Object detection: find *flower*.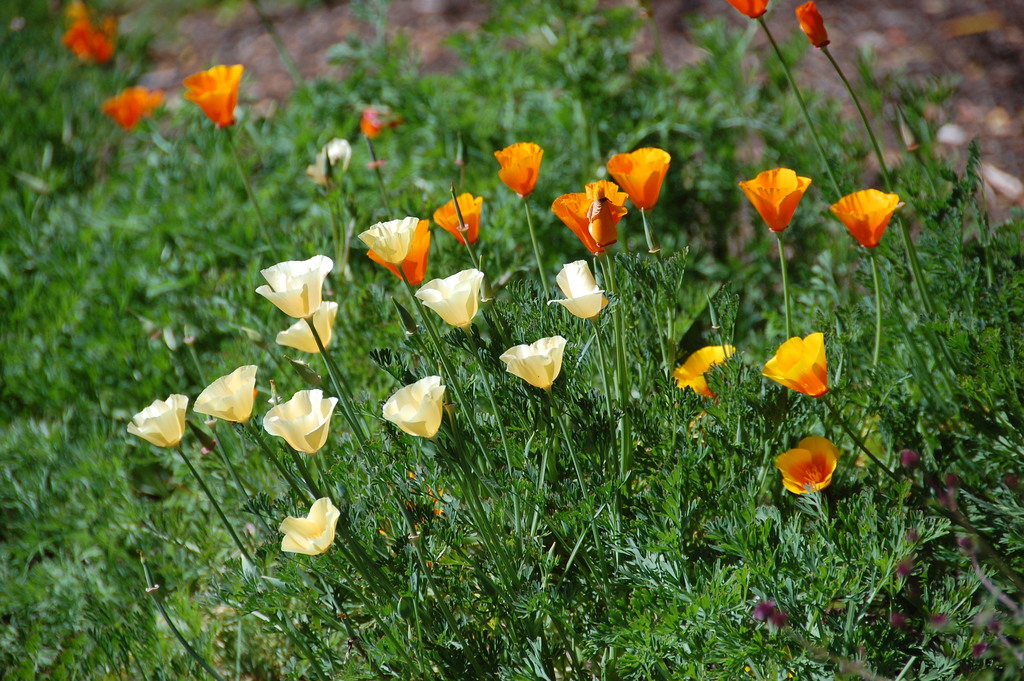
pyautogui.locateOnScreen(548, 260, 611, 324).
